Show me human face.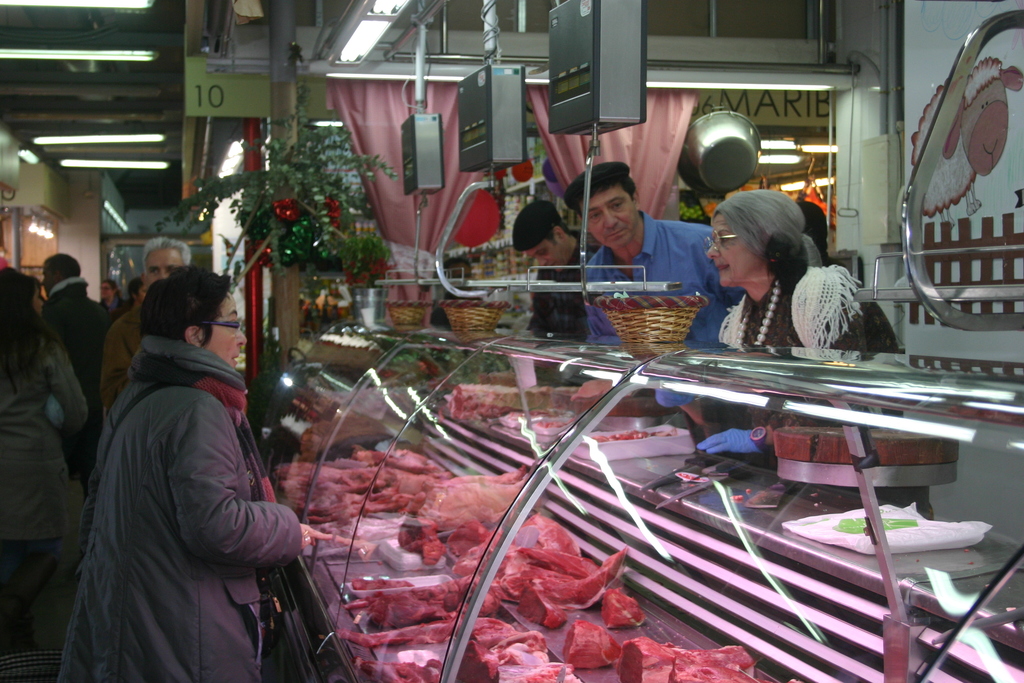
human face is here: <bbox>42, 265, 54, 297</bbox>.
